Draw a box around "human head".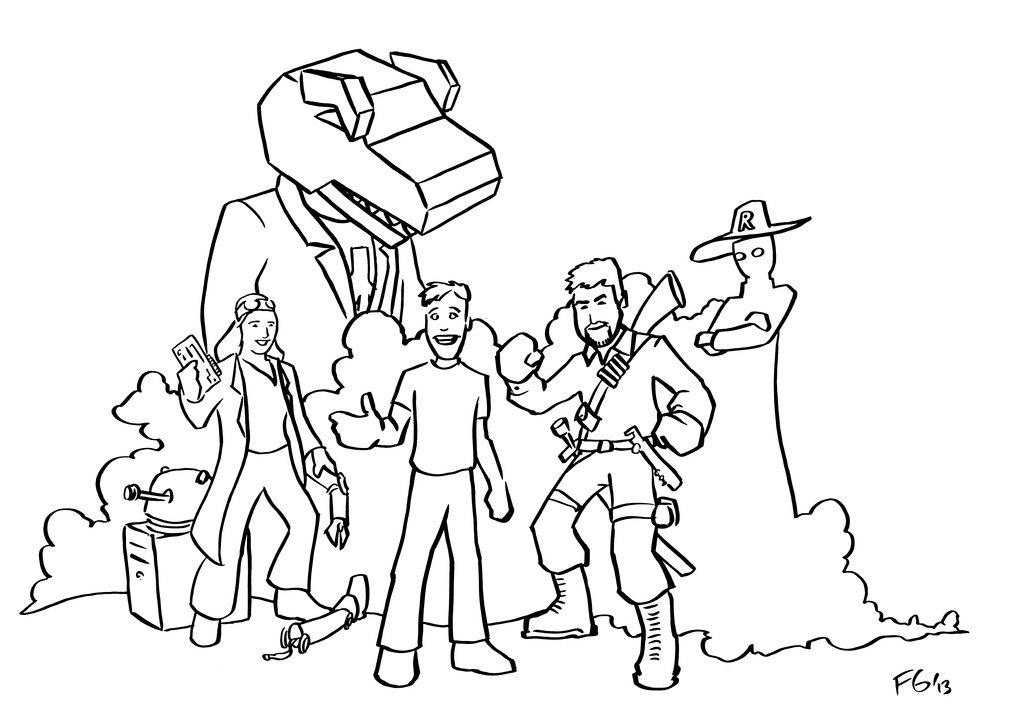
412, 268, 481, 360.
